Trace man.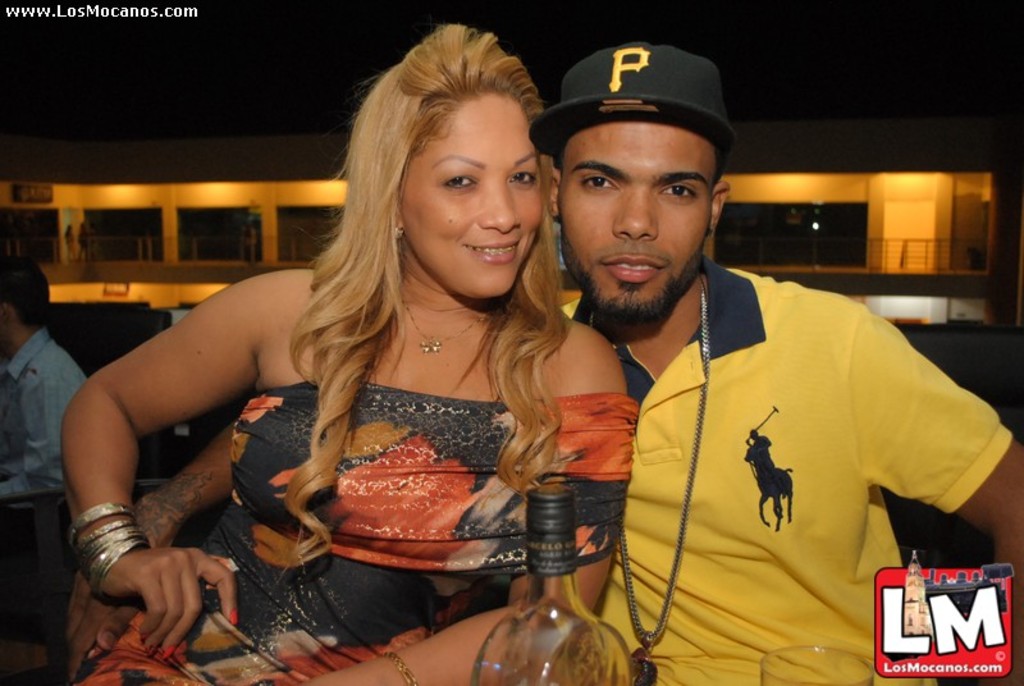
Traced to rect(64, 46, 1023, 685).
